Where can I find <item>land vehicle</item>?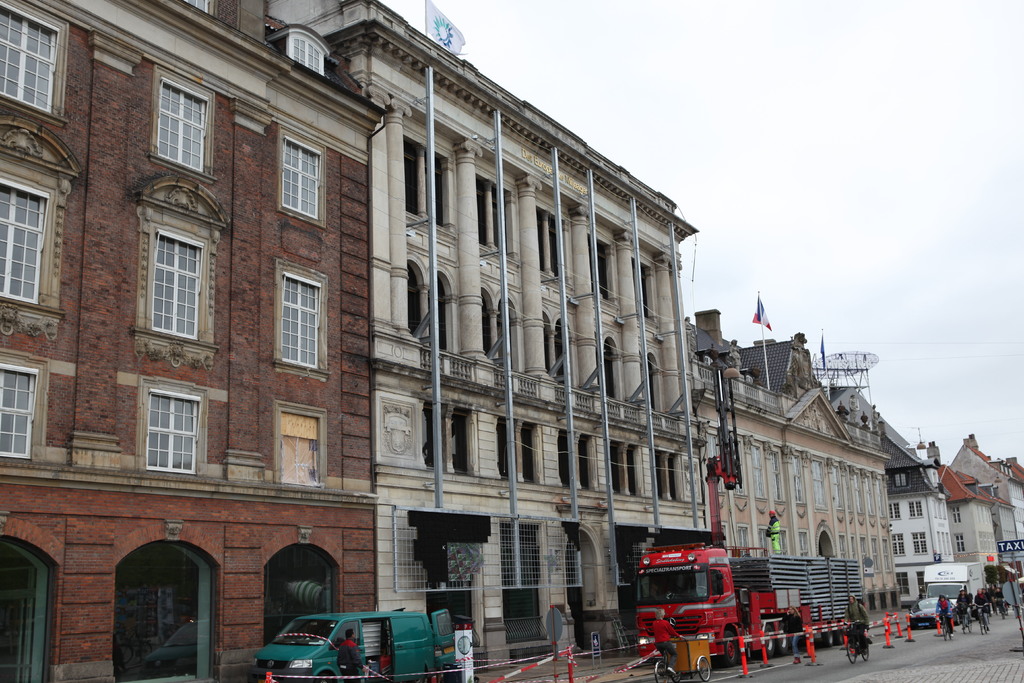
You can find it at [x1=920, y1=561, x2=989, y2=620].
